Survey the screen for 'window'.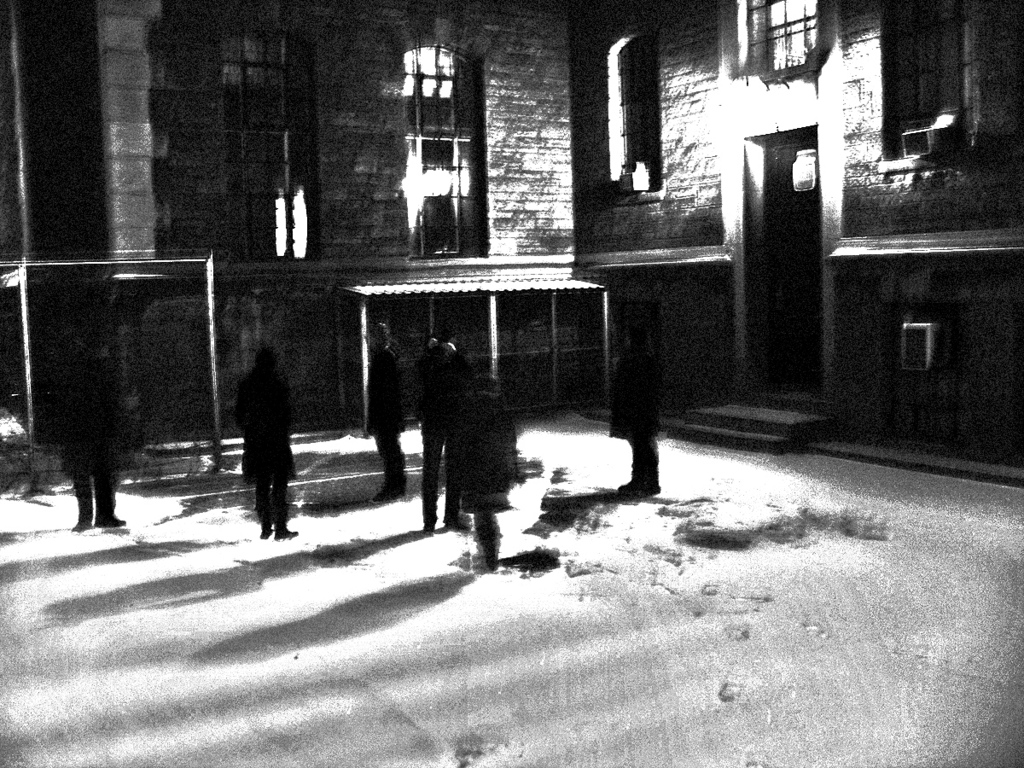
Survey found: [left=733, top=0, right=804, bottom=73].
